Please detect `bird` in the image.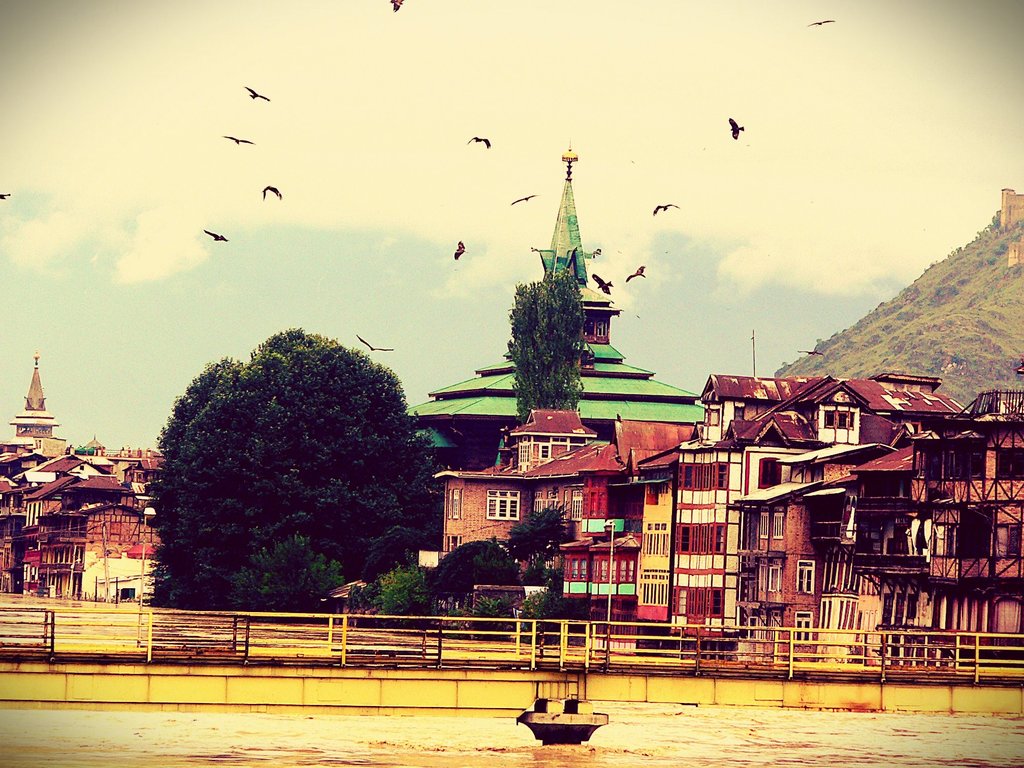
BBox(722, 116, 746, 141).
